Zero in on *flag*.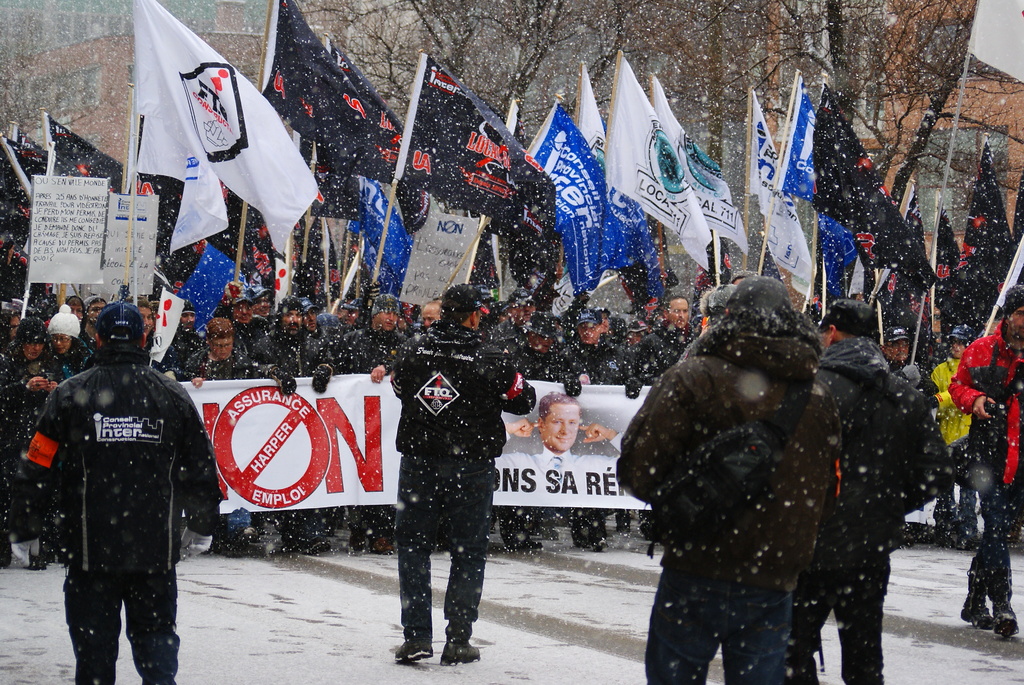
Zeroed in: <region>929, 212, 958, 294</region>.
